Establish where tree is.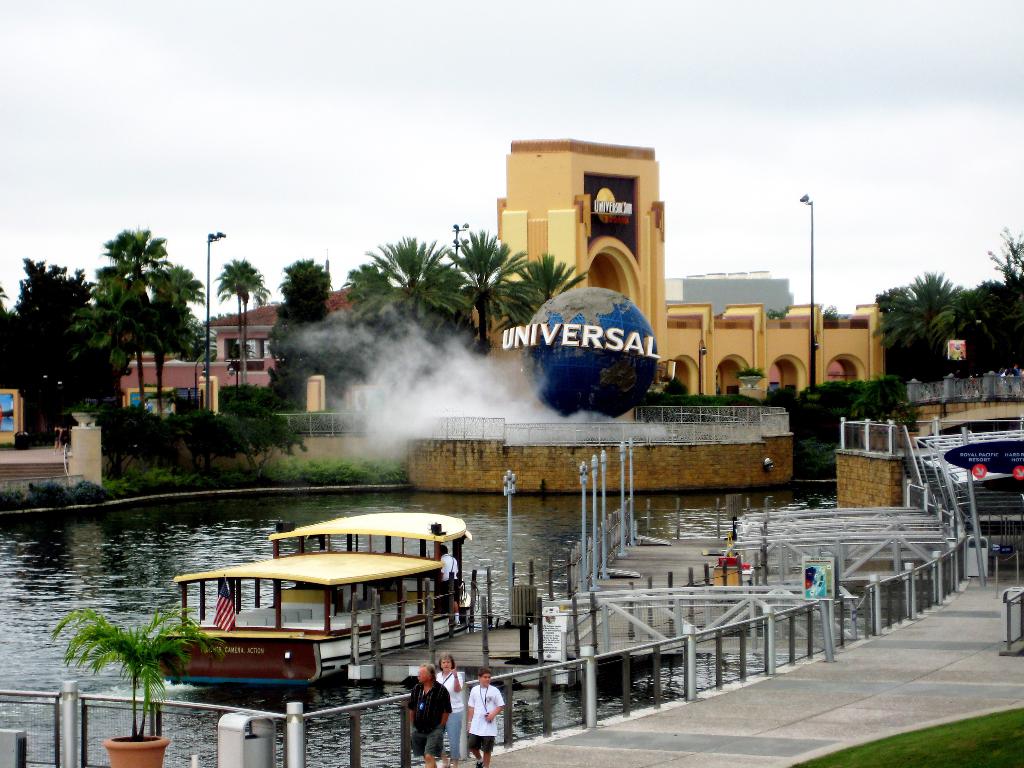
Established at left=442, top=233, right=516, bottom=362.
